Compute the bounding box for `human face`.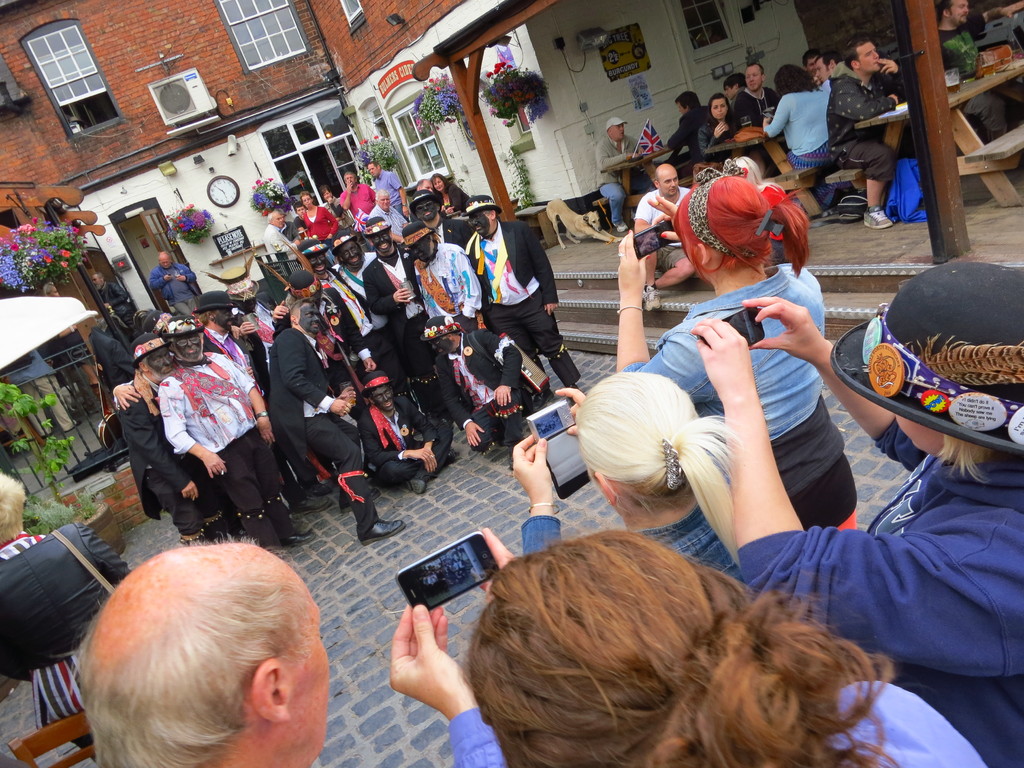
l=323, t=190, r=328, b=198.
